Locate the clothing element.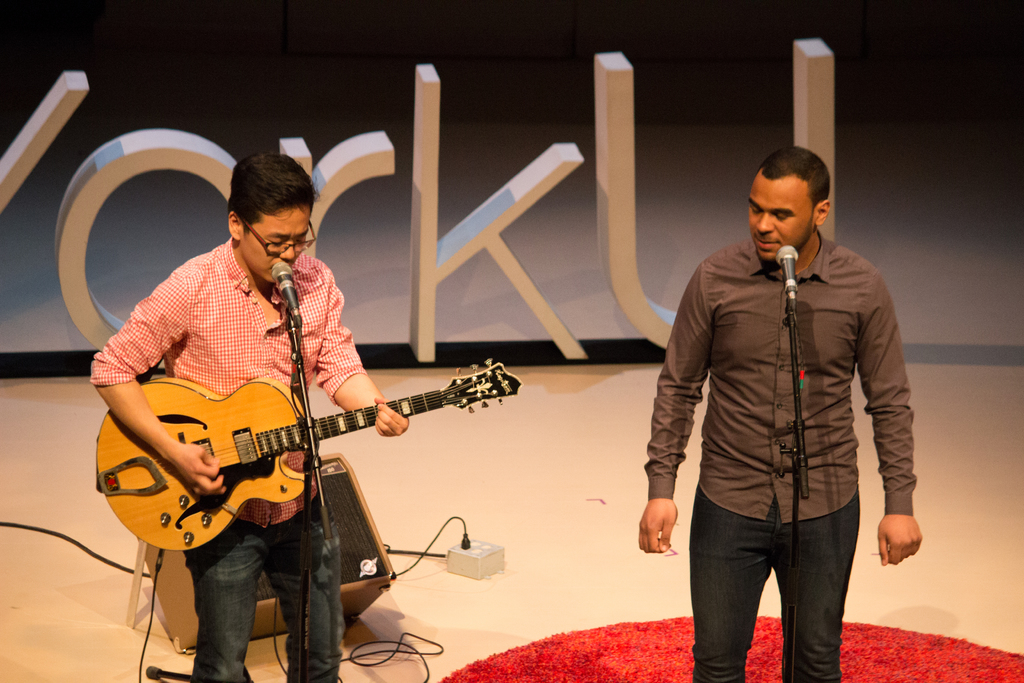
Element bbox: locate(84, 222, 370, 682).
